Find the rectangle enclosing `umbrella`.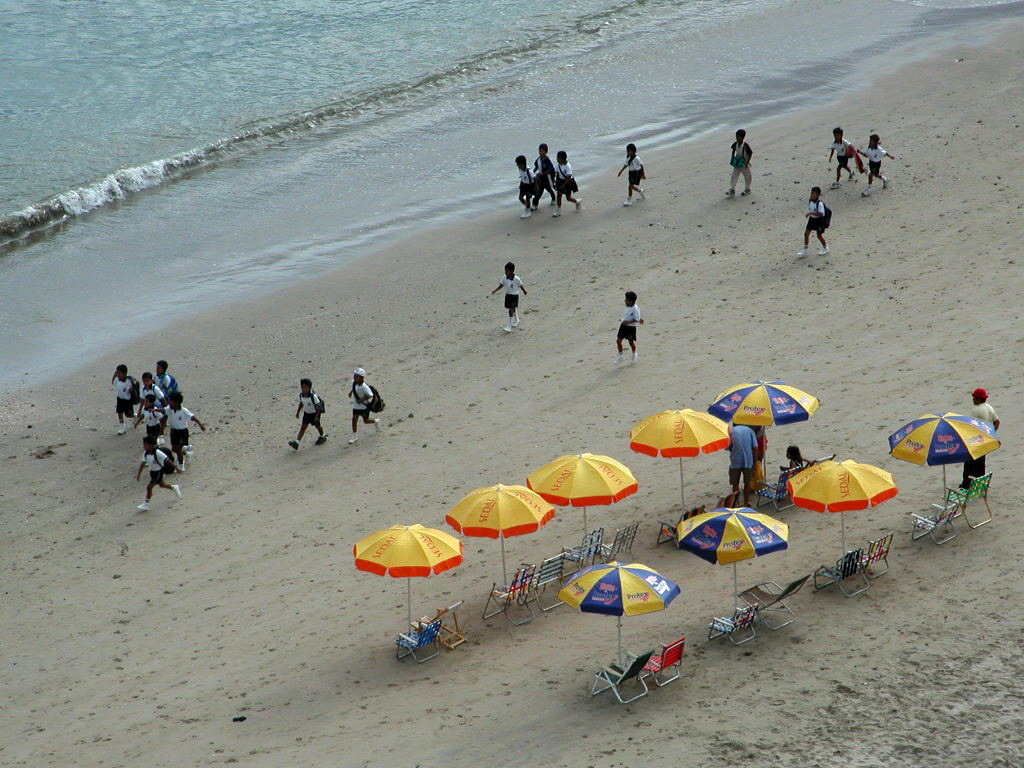
x1=710 y1=380 x2=824 y2=480.
